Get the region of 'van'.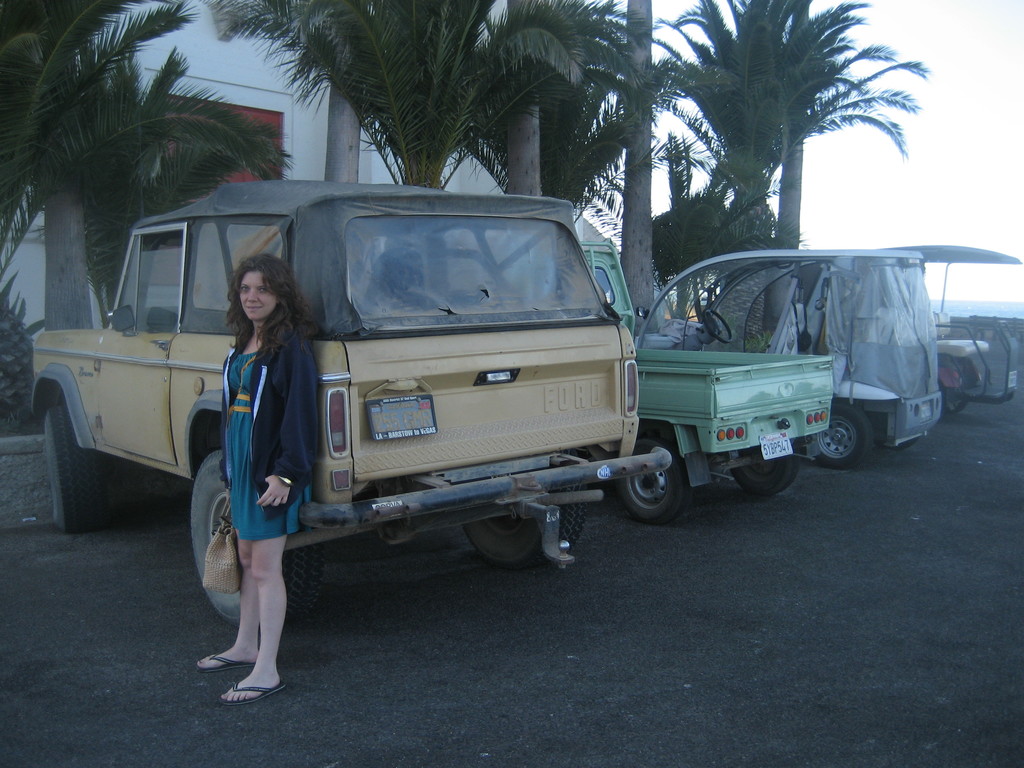
<bbox>527, 237, 835, 527</bbox>.
